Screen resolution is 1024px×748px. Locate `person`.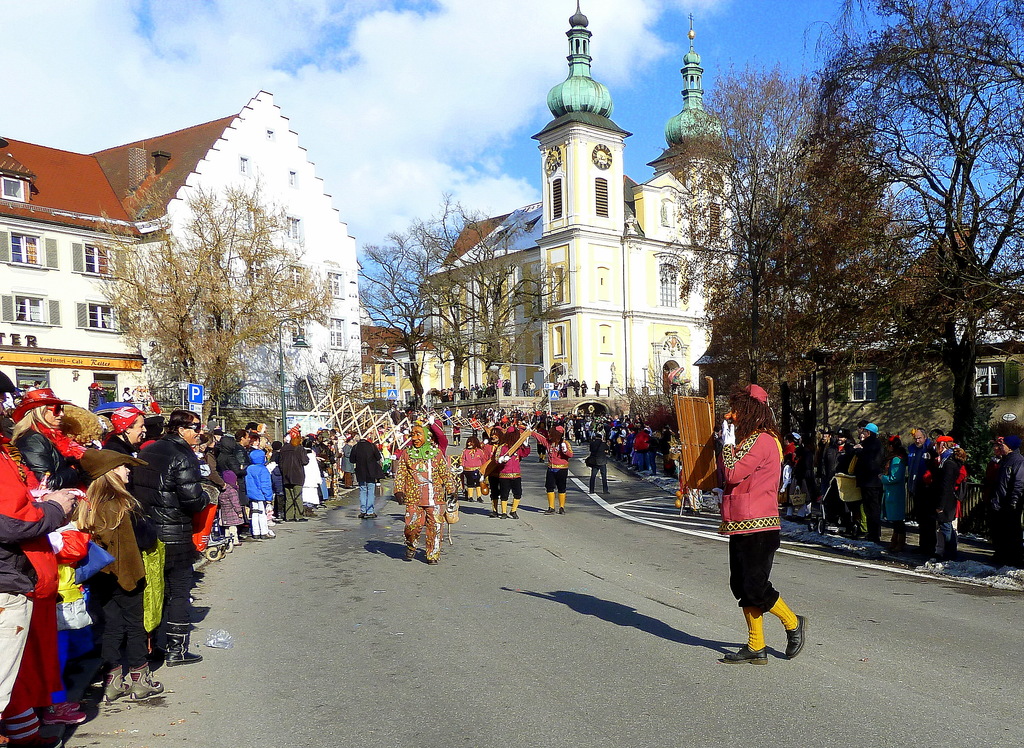
pyautogui.locateOnScreen(926, 438, 964, 562).
